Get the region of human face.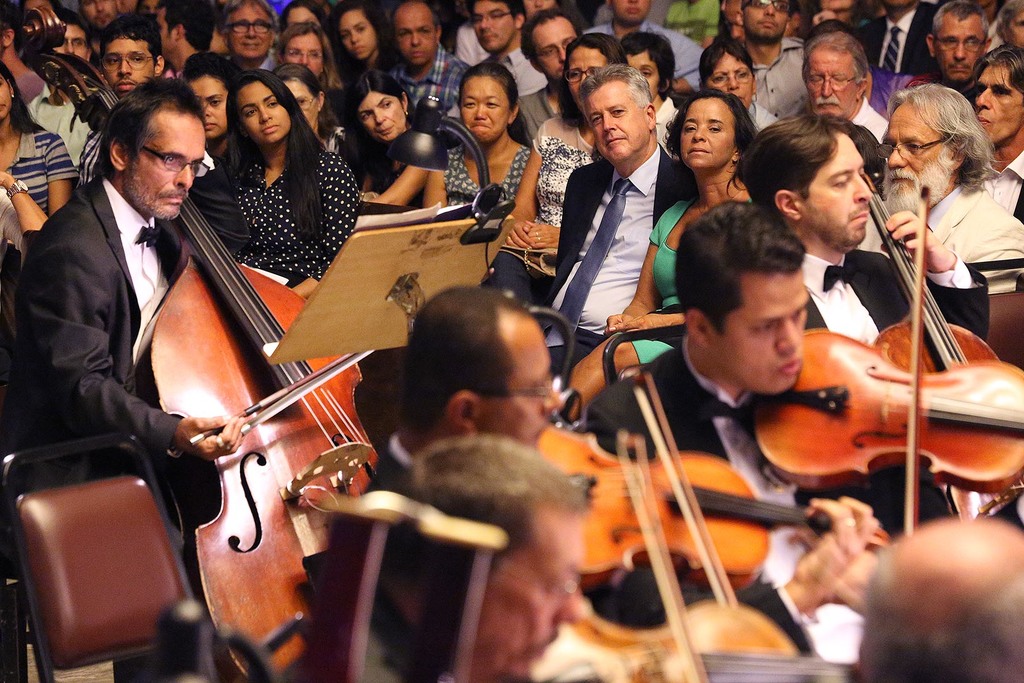
rect(621, 49, 657, 97).
